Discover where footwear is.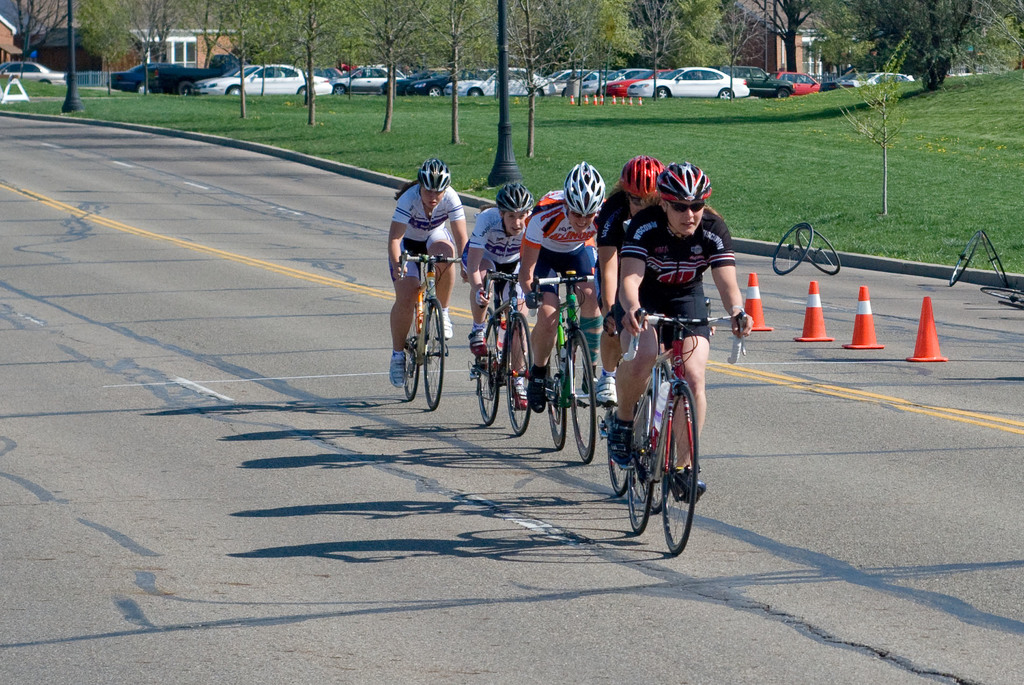
Discovered at Rect(664, 466, 711, 498).
